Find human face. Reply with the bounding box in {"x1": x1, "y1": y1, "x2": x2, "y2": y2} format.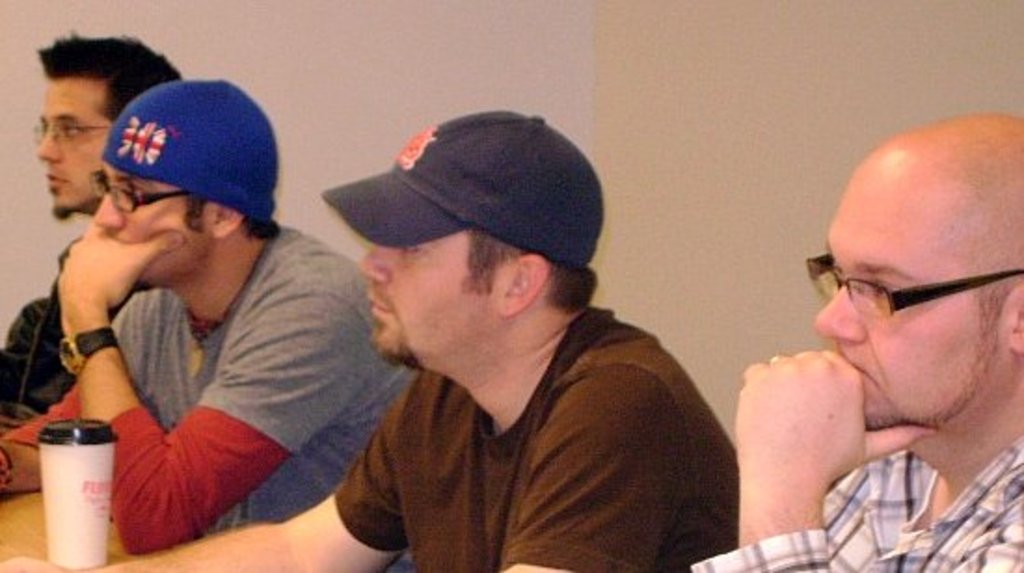
{"x1": 30, "y1": 73, "x2": 115, "y2": 221}.
